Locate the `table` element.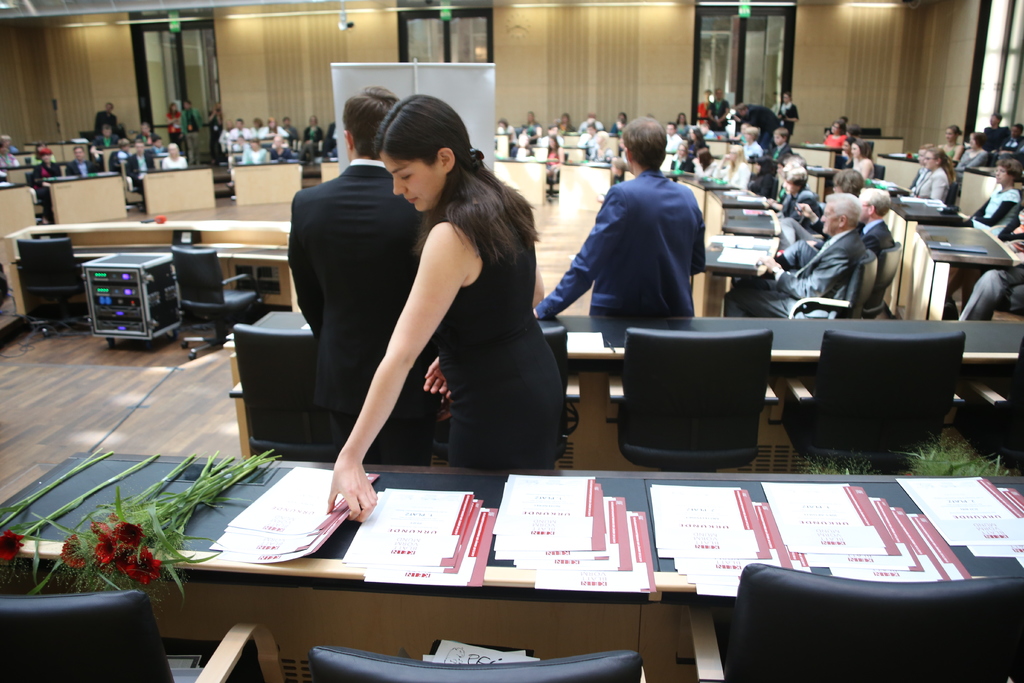
Element bbox: [left=606, top=133, right=621, bottom=156].
